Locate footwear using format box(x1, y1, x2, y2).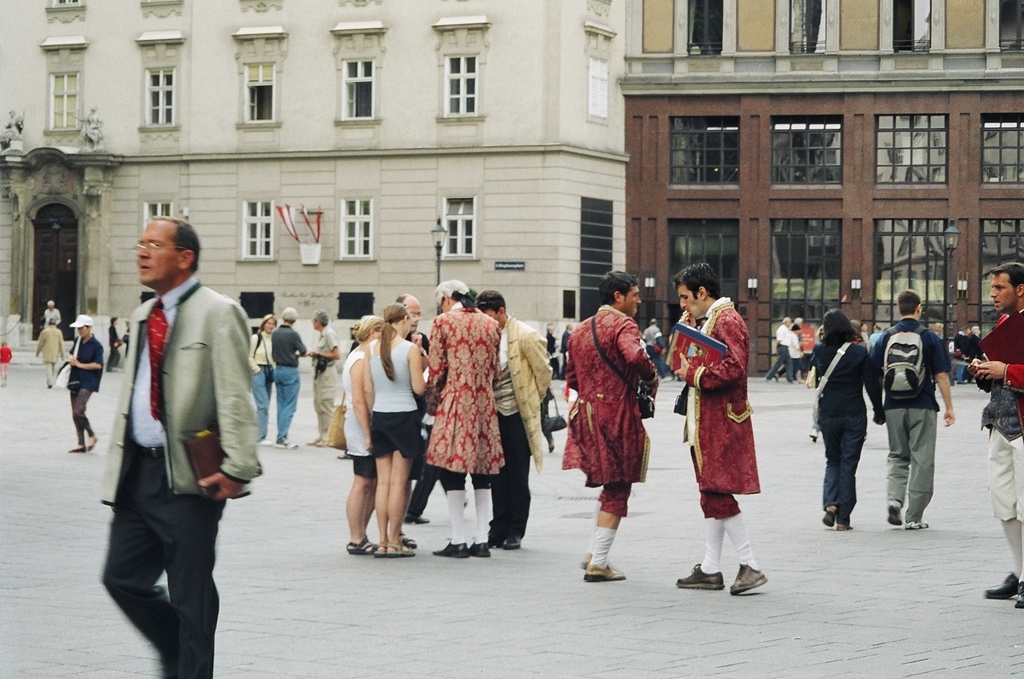
box(433, 534, 470, 558).
